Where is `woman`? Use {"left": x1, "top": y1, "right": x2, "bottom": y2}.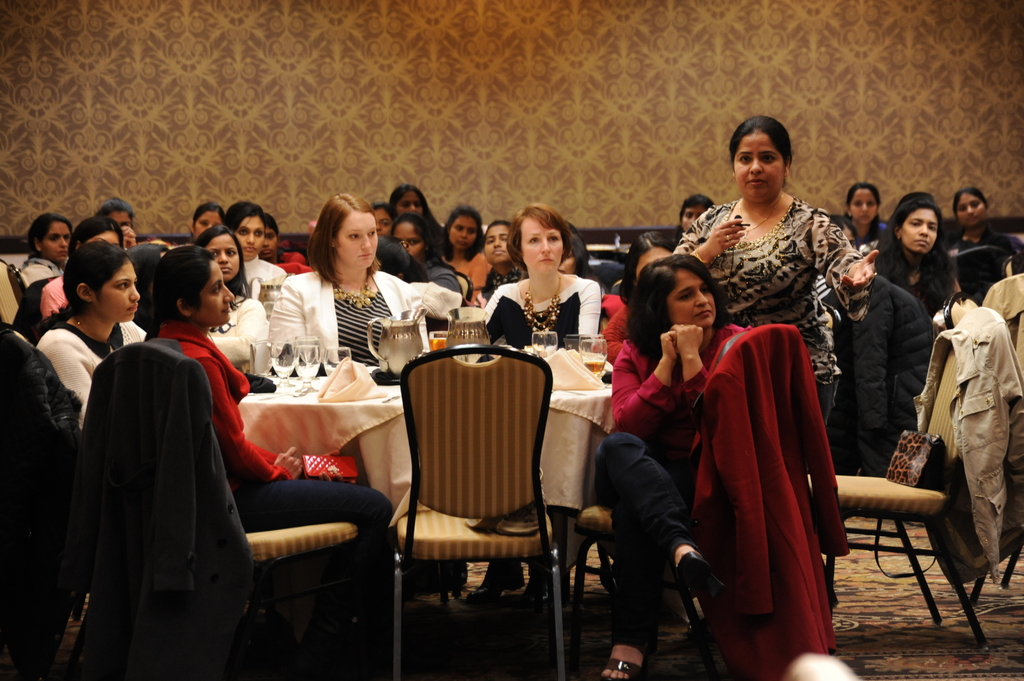
{"left": 600, "top": 237, "right": 680, "bottom": 367}.
